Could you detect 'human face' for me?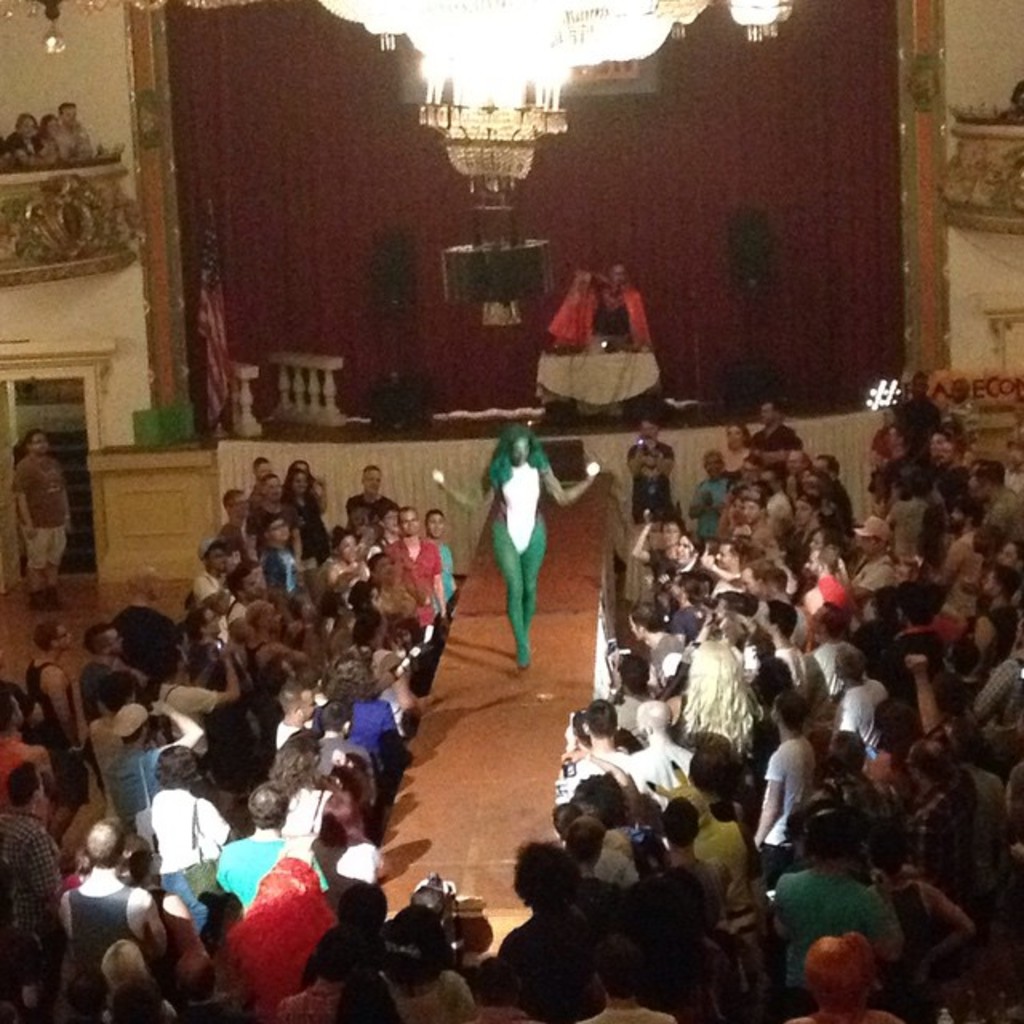
Detection result: {"x1": 298, "y1": 691, "x2": 314, "y2": 717}.
